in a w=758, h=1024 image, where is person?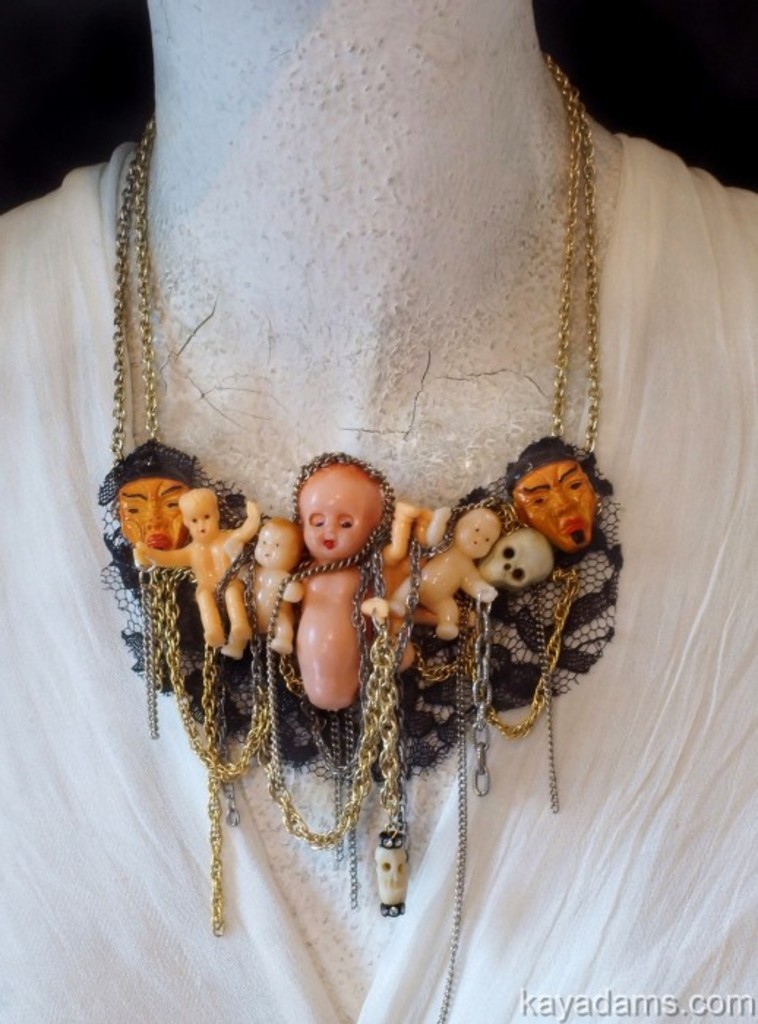
129:490:262:654.
